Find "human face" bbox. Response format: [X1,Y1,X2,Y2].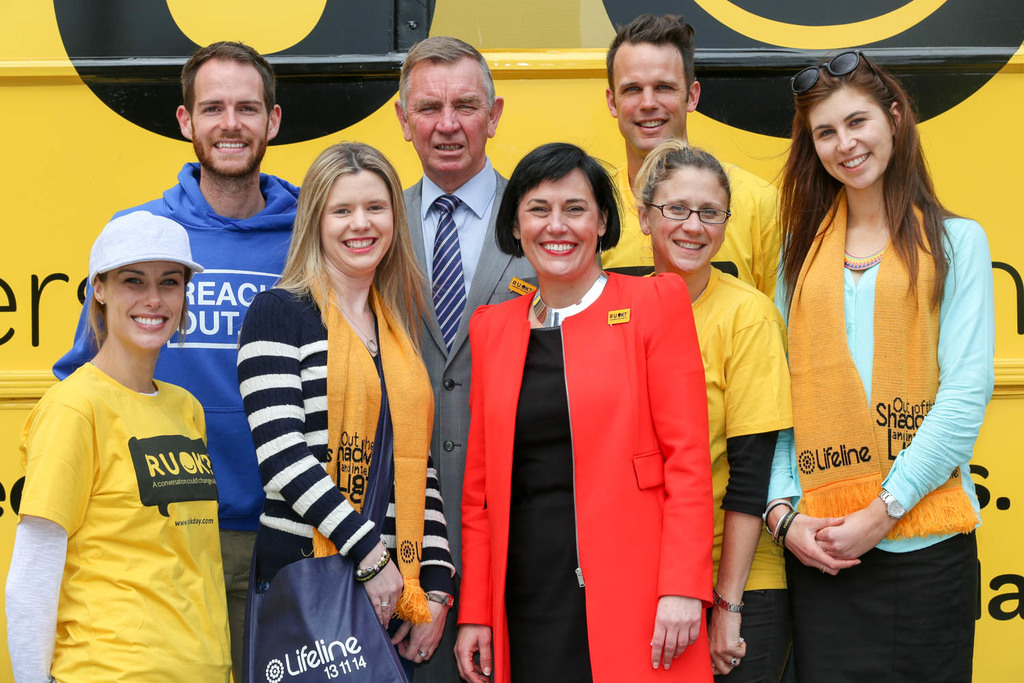
[322,173,396,274].
